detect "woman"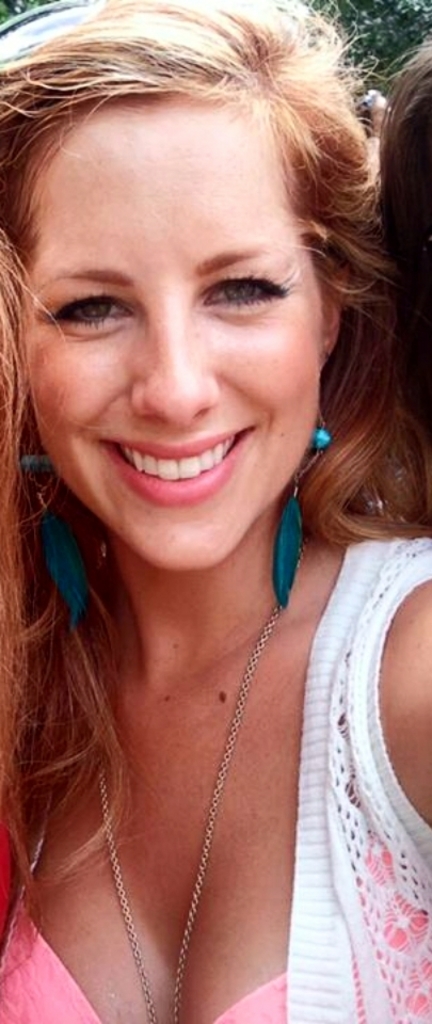
(left=0, top=0, right=431, bottom=1023)
